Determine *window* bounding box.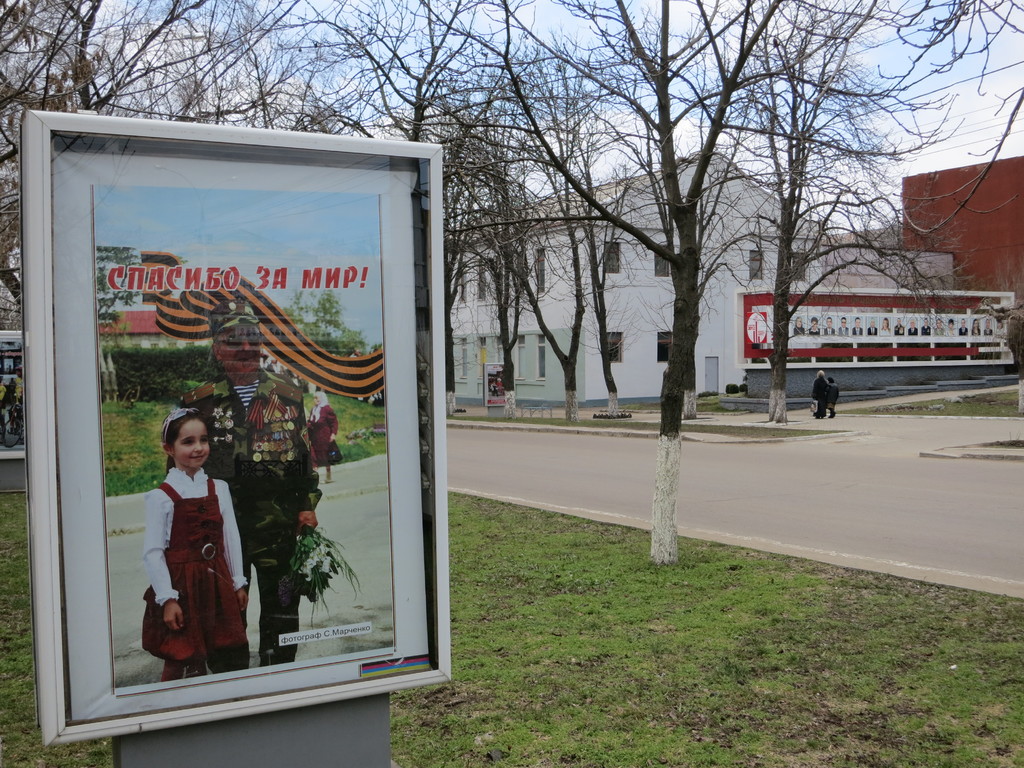
Determined: <bbox>469, 254, 490, 303</bbox>.
